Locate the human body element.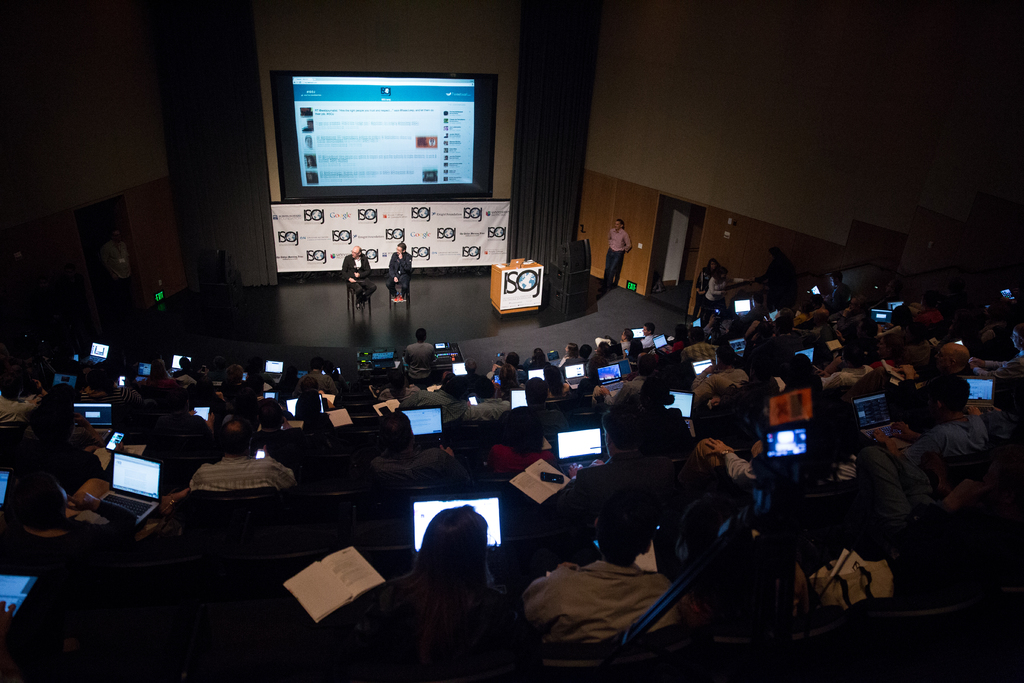
Element bbox: bbox(755, 244, 798, 310).
